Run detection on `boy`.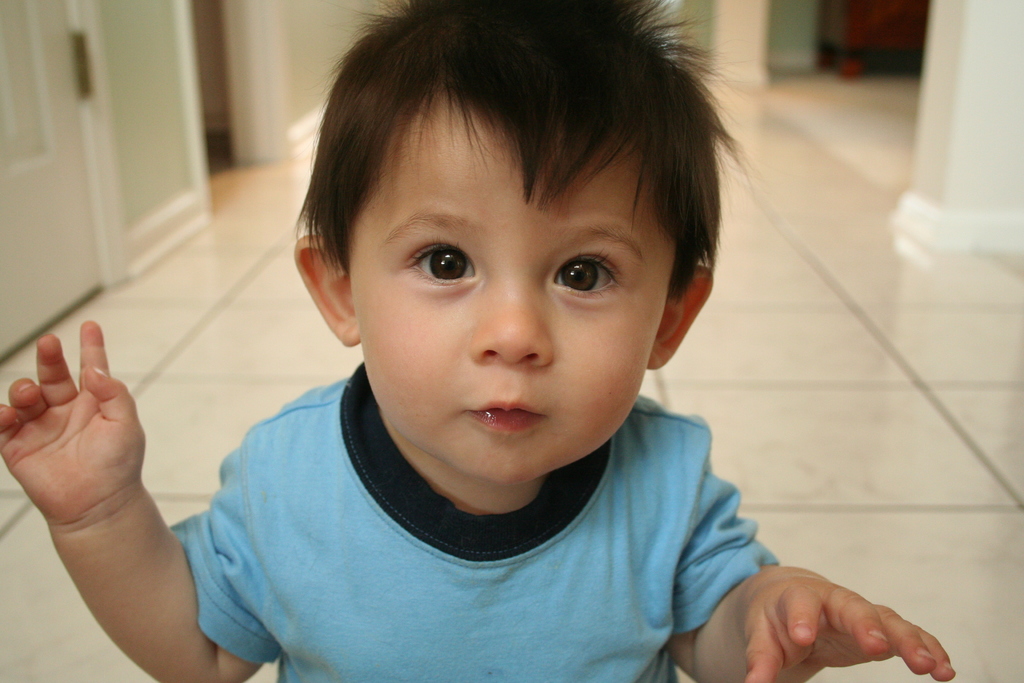
Result: <box>116,245,819,671</box>.
